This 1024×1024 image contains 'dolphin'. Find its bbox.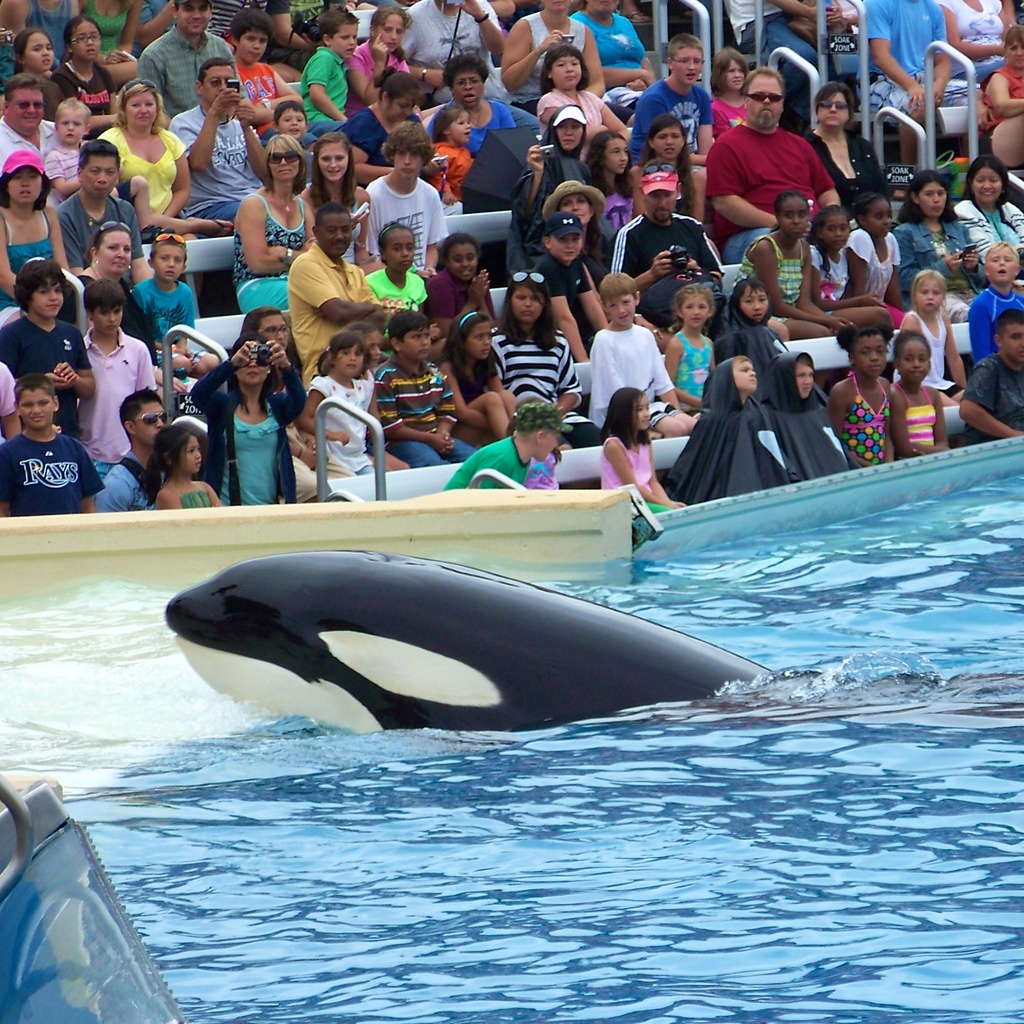
select_region(161, 541, 780, 736).
